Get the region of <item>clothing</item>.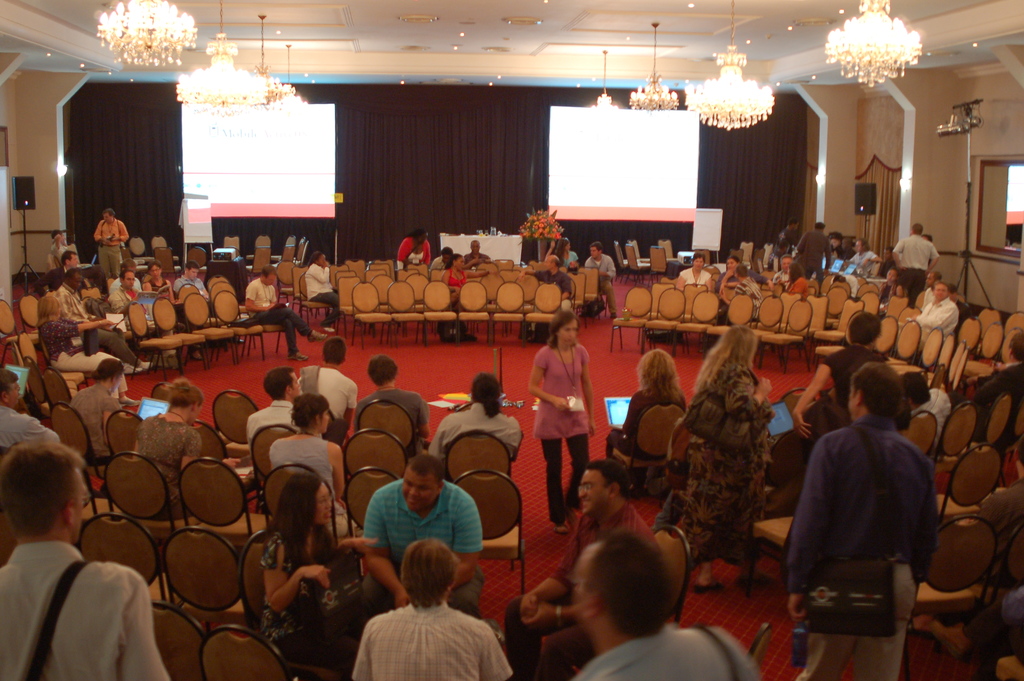
{"x1": 358, "y1": 388, "x2": 434, "y2": 459}.
